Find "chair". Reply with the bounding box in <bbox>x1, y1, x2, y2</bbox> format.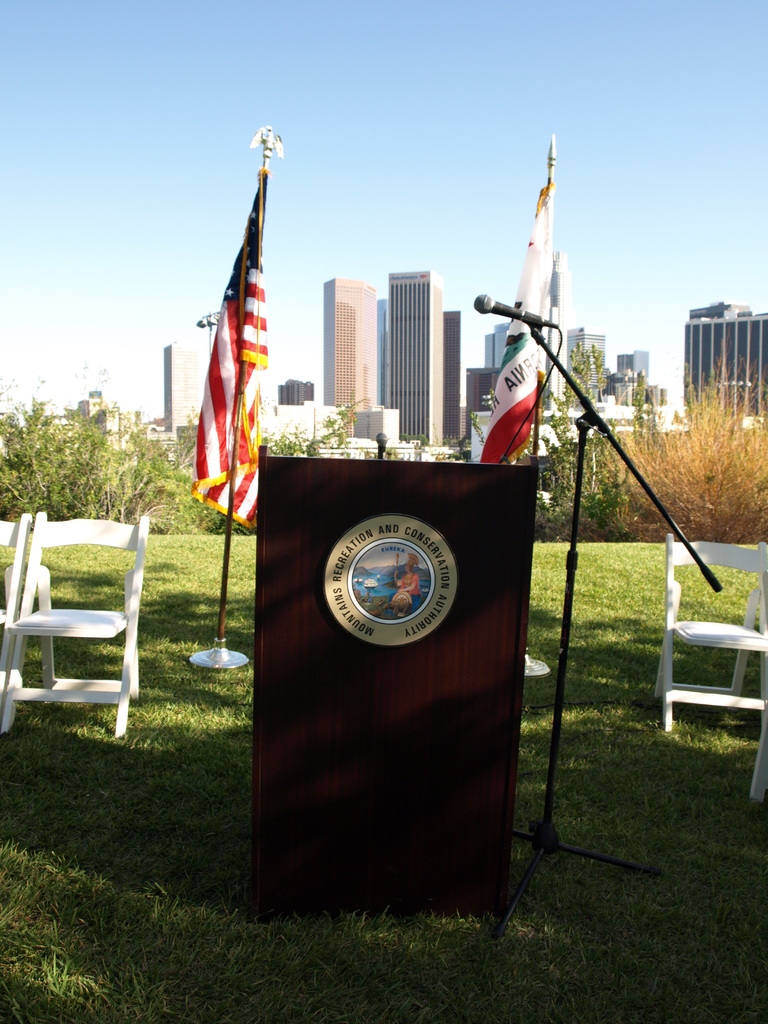
<bbox>0, 511, 51, 740</bbox>.
